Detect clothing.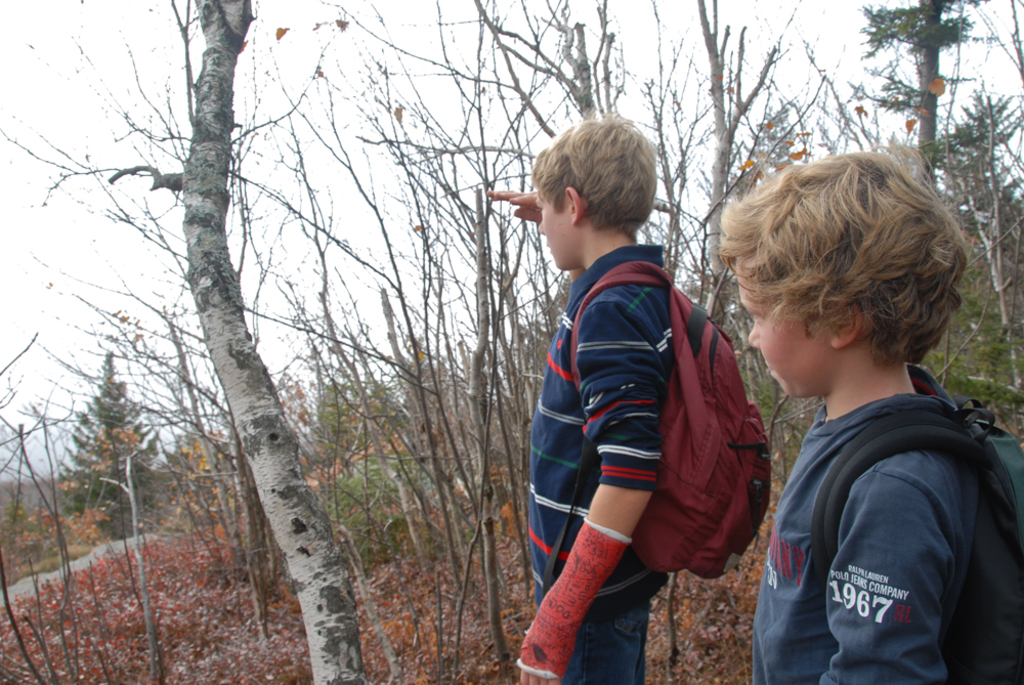
Detected at bbox(750, 363, 991, 684).
